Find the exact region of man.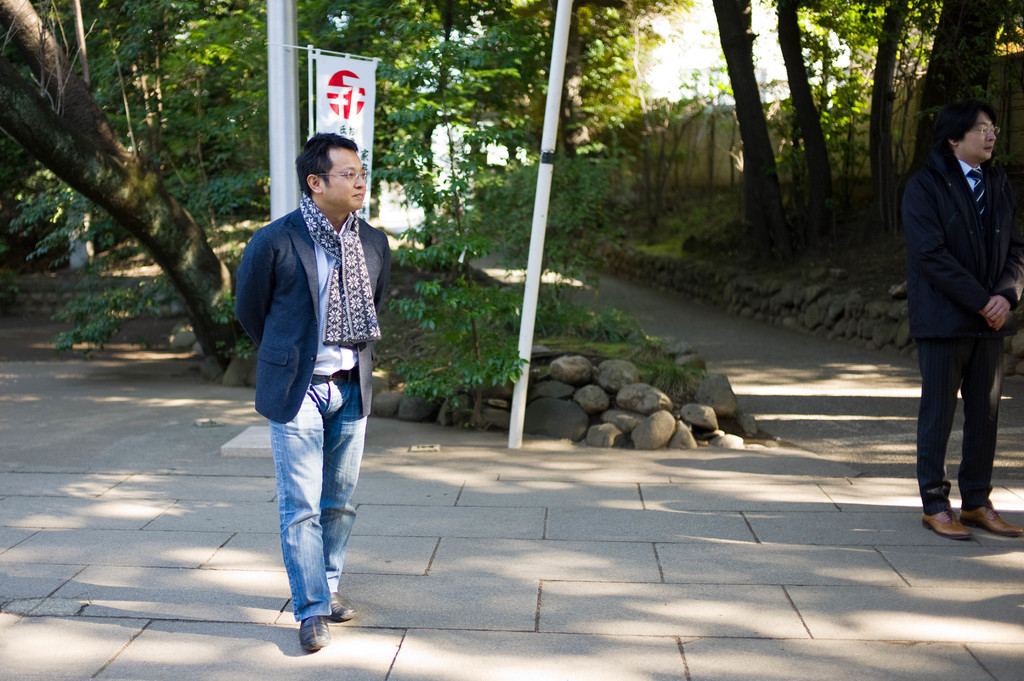
Exact region: 902:109:1023:540.
